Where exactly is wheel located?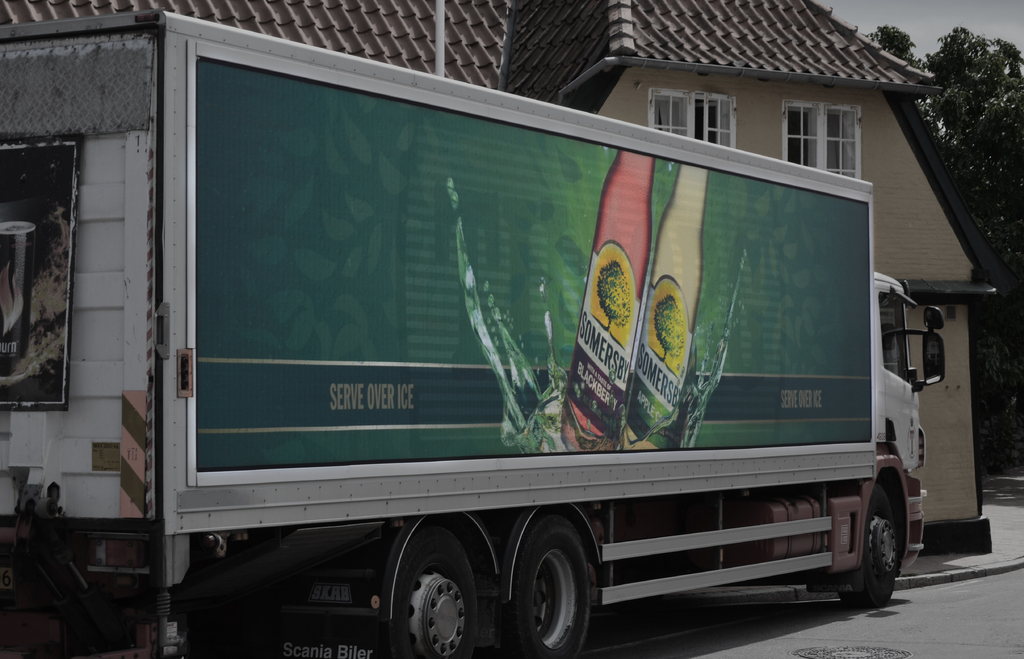
Its bounding box is x1=835 y1=484 x2=901 y2=608.
